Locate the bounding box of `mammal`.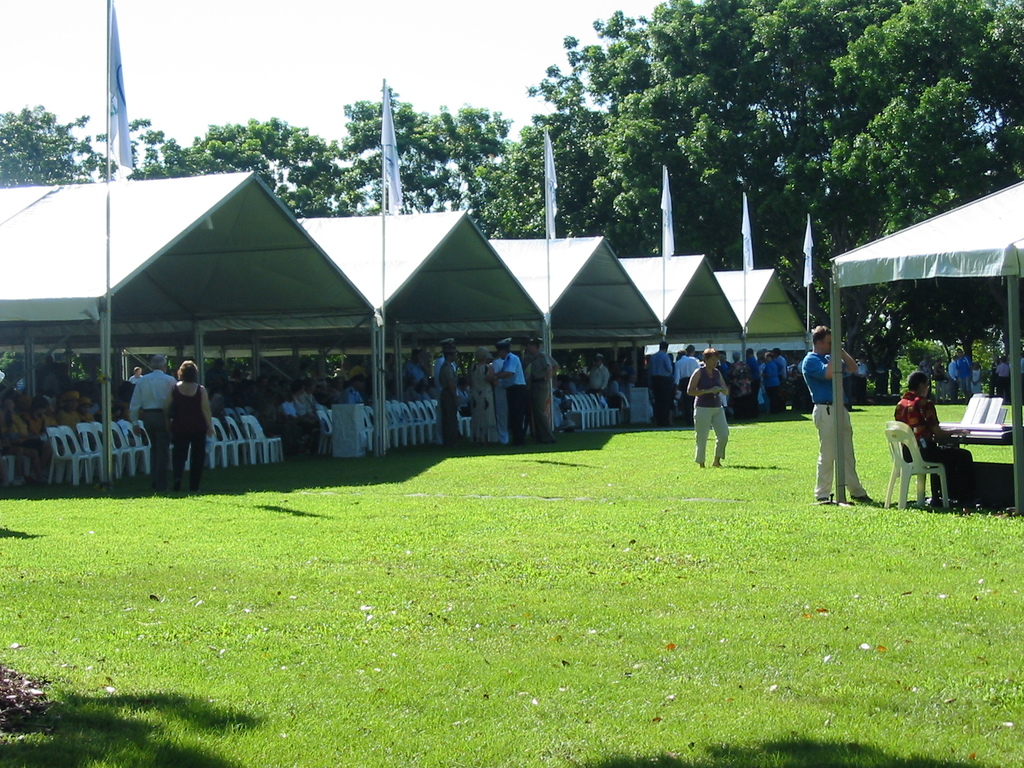
Bounding box: [left=692, top=353, right=748, bottom=464].
